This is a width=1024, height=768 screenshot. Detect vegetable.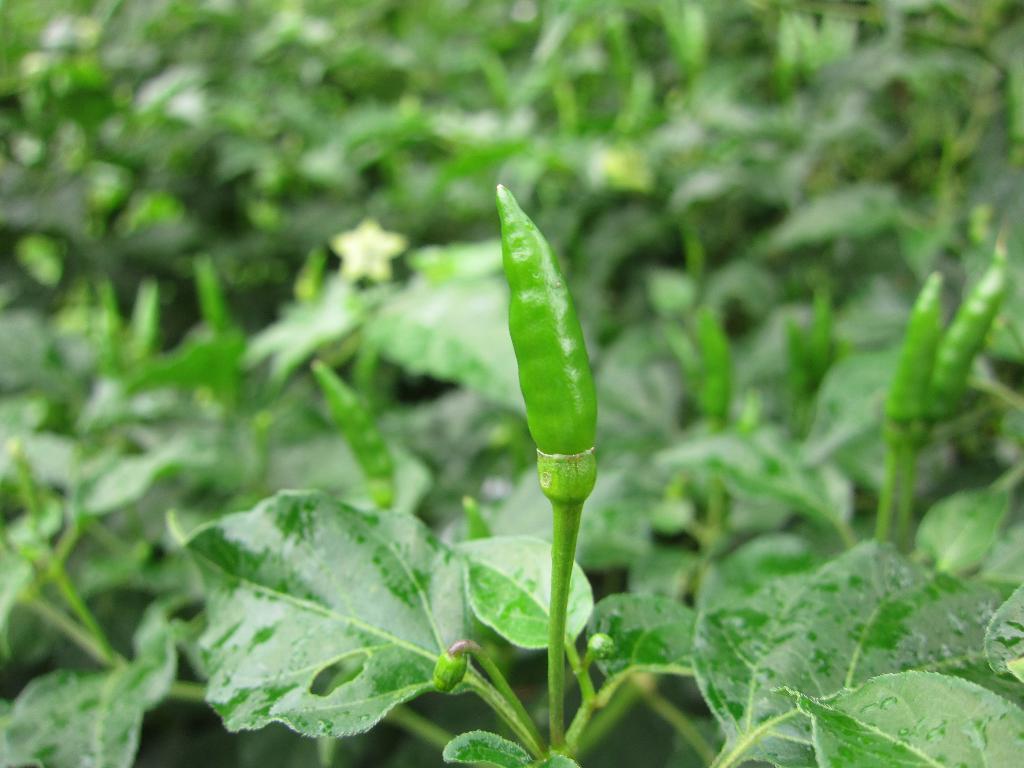
191 255 228 329.
